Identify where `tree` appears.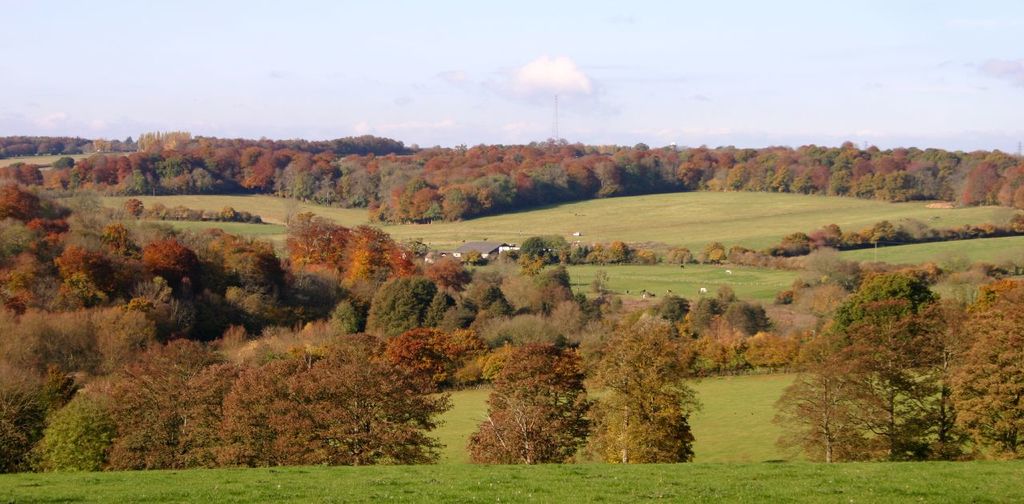
Appears at <region>175, 354, 245, 468</region>.
